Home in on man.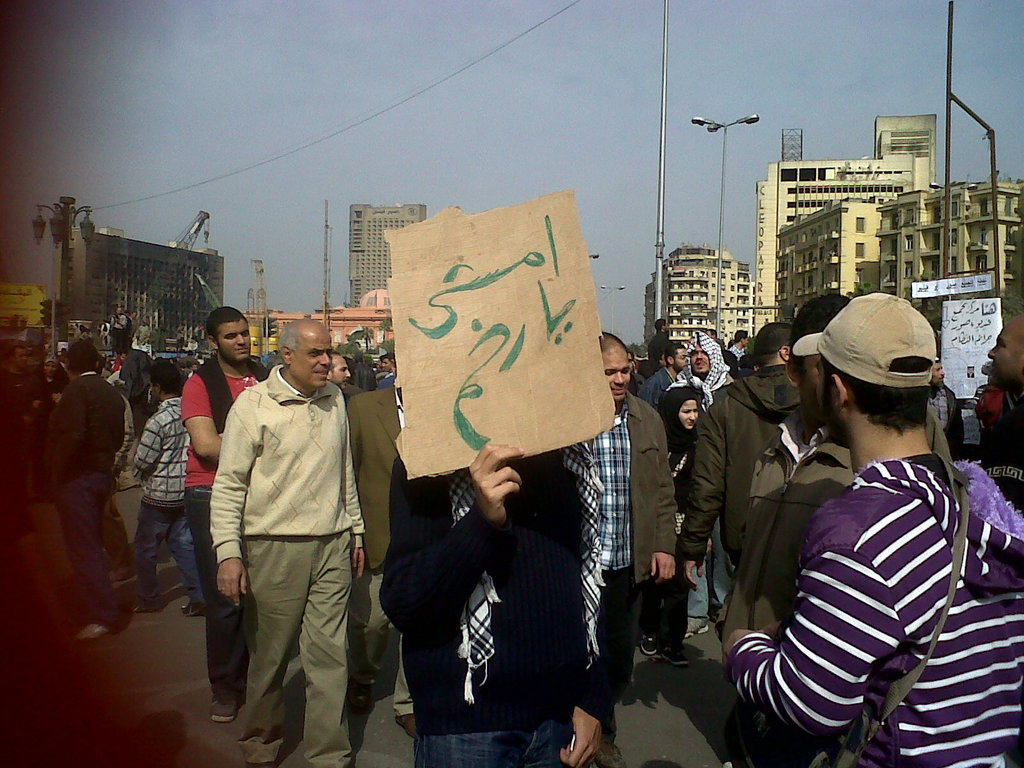
Homed in at {"left": 728, "top": 296, "right": 952, "bottom": 767}.
